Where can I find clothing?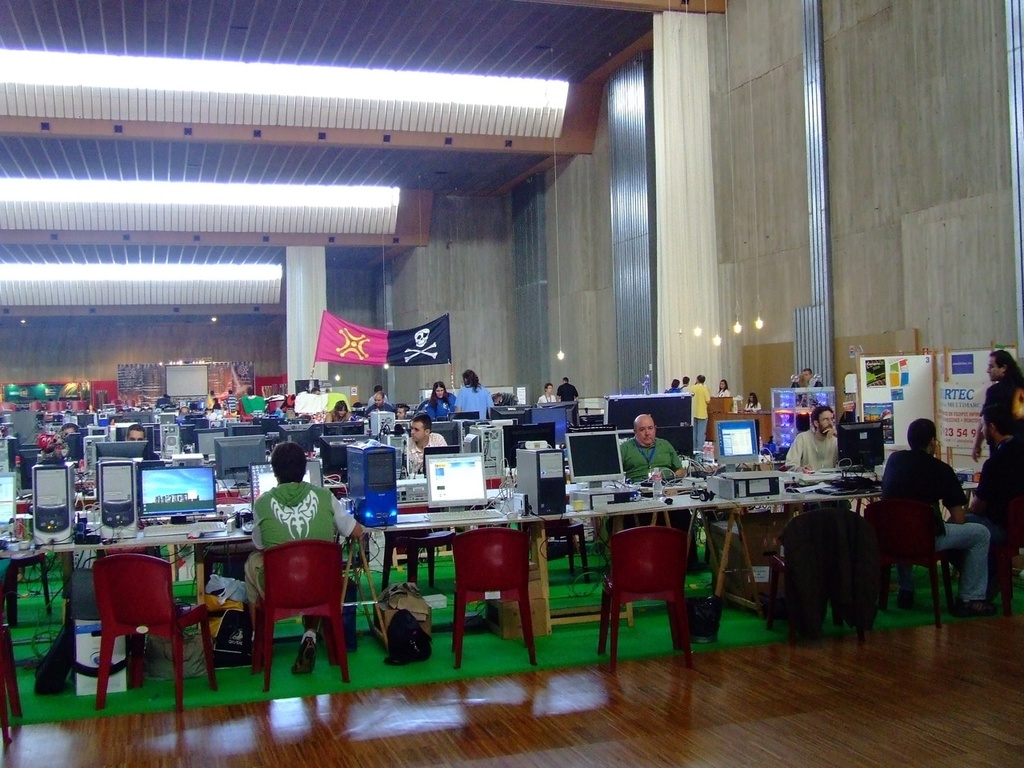
You can find it at region(668, 385, 678, 391).
